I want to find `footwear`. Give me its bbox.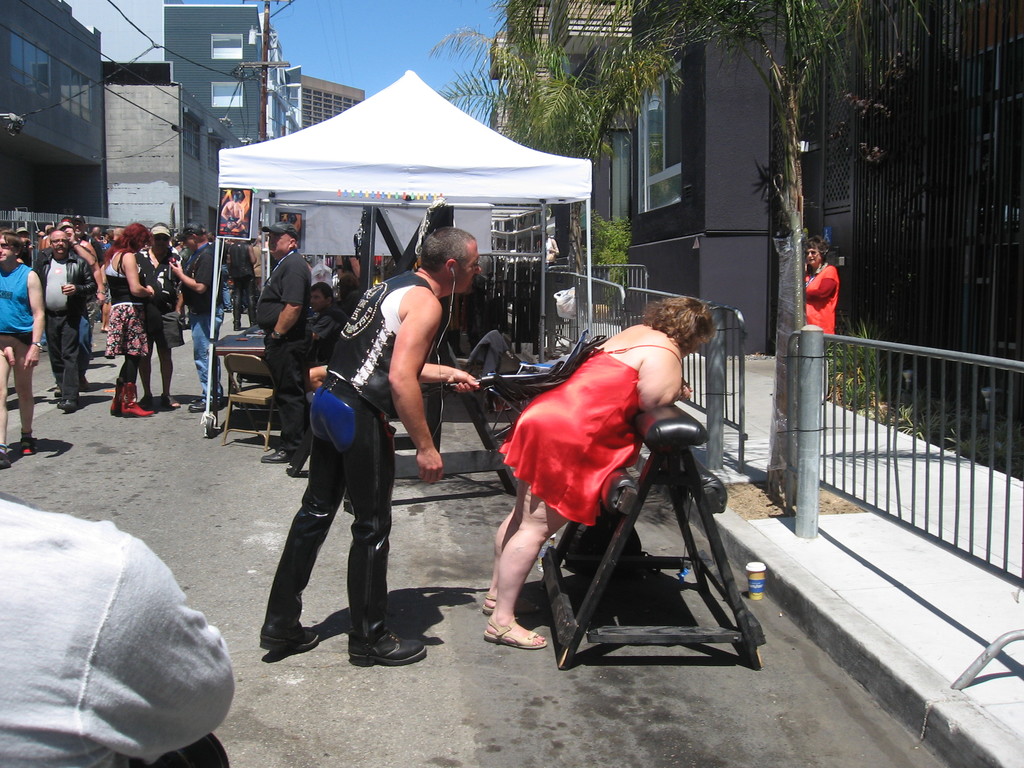
BBox(480, 618, 549, 650).
